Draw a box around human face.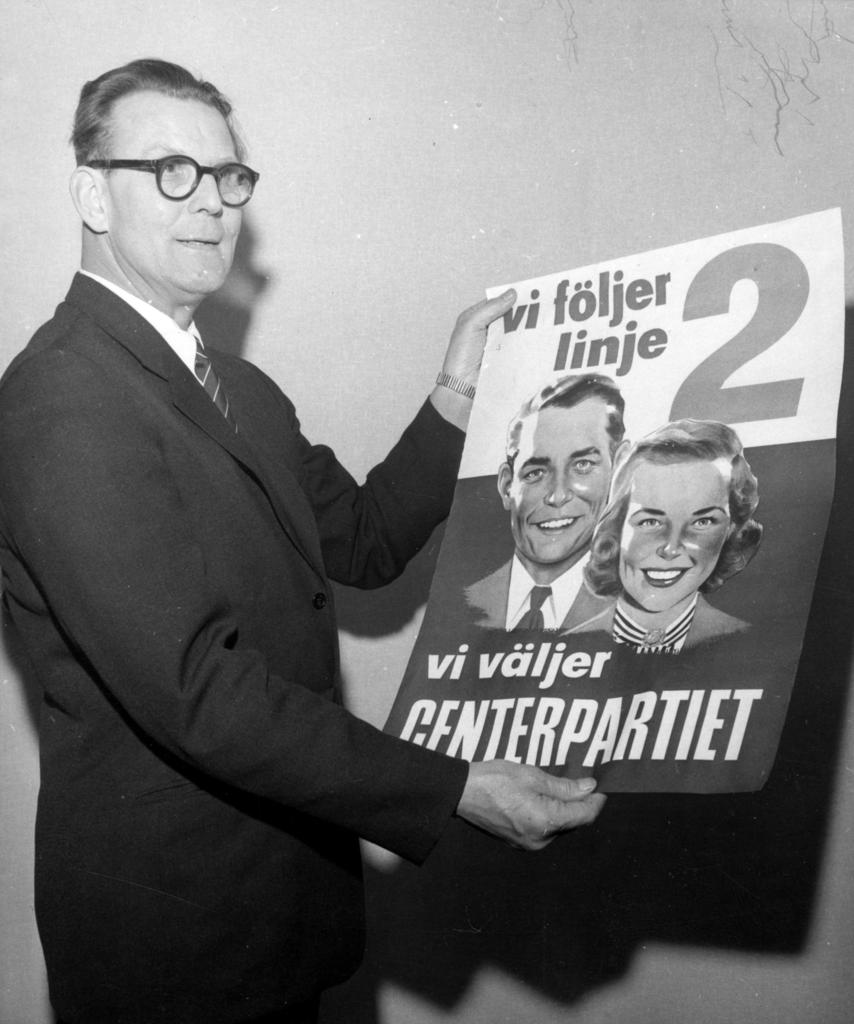
110 94 248 293.
